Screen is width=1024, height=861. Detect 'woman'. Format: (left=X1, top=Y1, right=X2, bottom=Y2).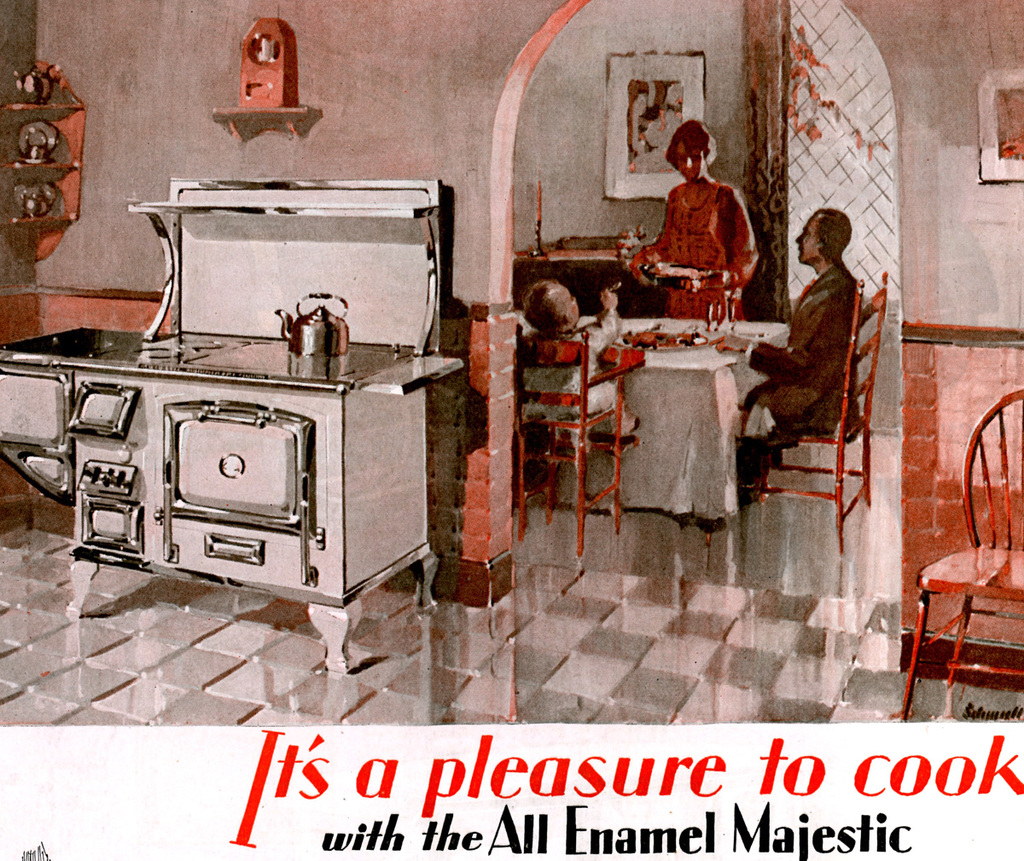
(left=630, top=119, right=756, bottom=317).
